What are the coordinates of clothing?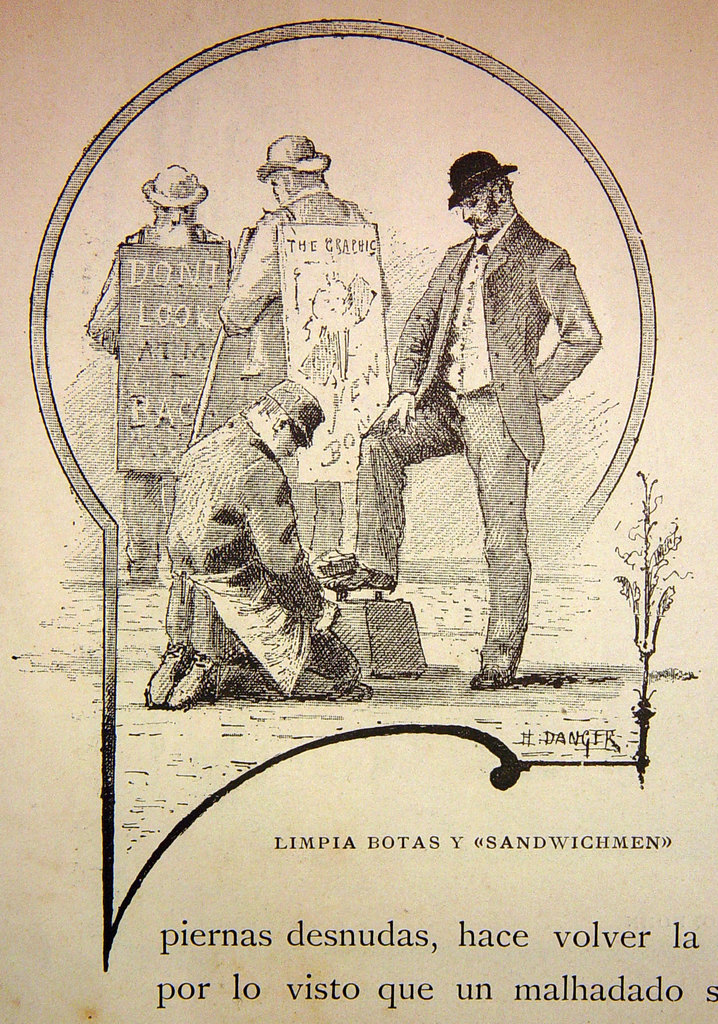
crop(211, 168, 375, 563).
